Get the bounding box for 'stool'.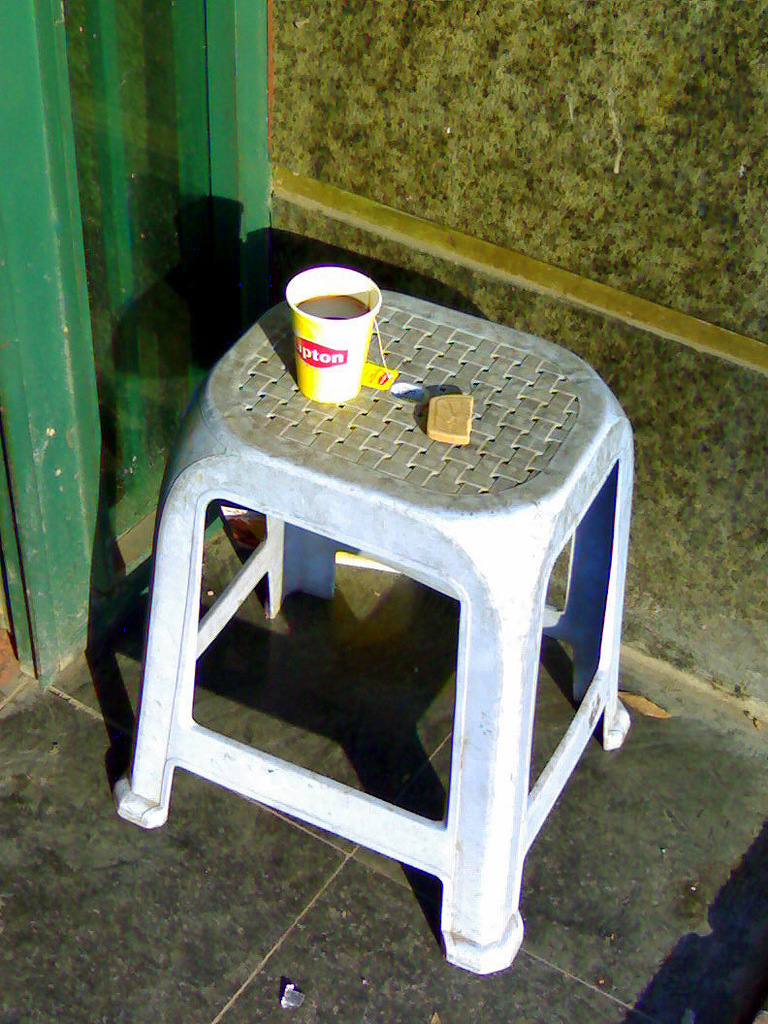
detection(109, 288, 633, 972).
